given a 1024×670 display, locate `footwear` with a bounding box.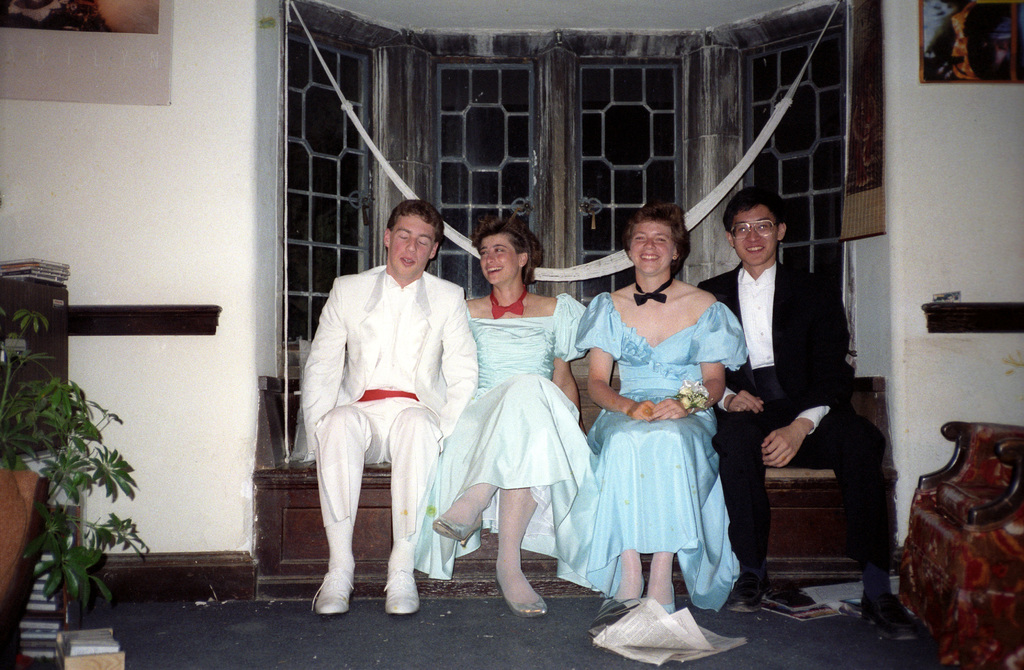
Located: 651 577 672 619.
